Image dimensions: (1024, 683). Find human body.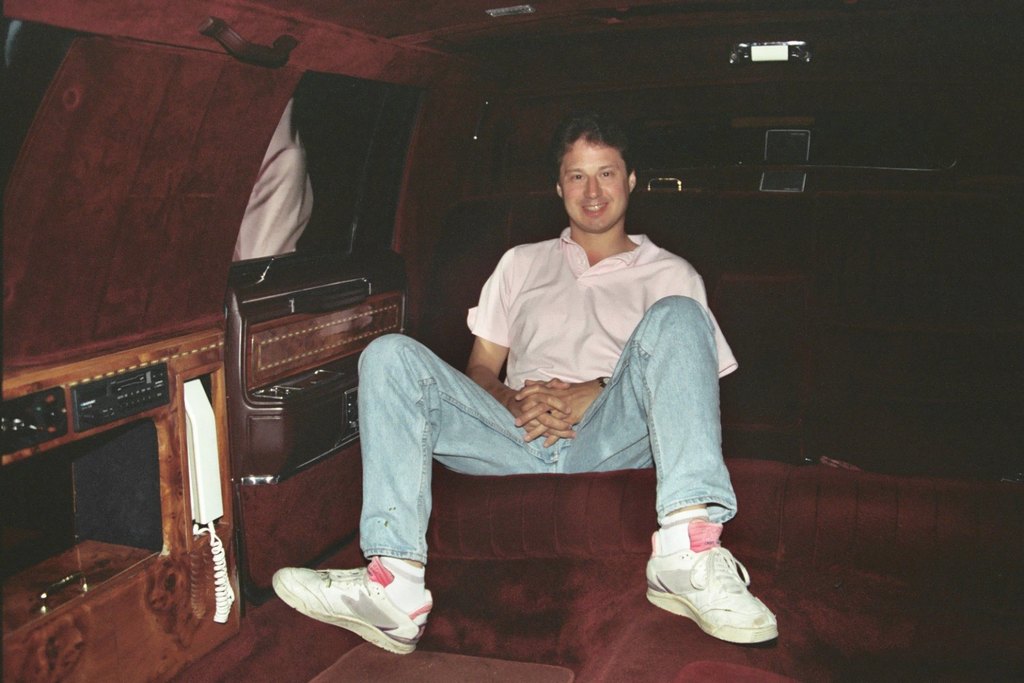
356,159,735,654.
